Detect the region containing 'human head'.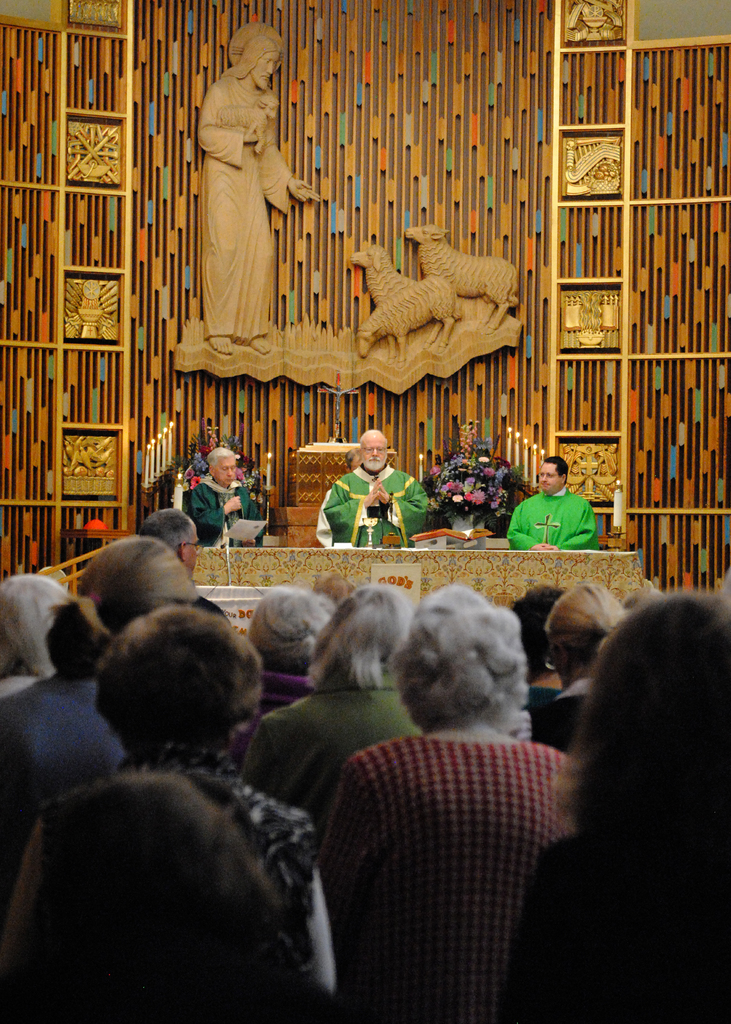
l=391, t=586, r=527, b=725.
